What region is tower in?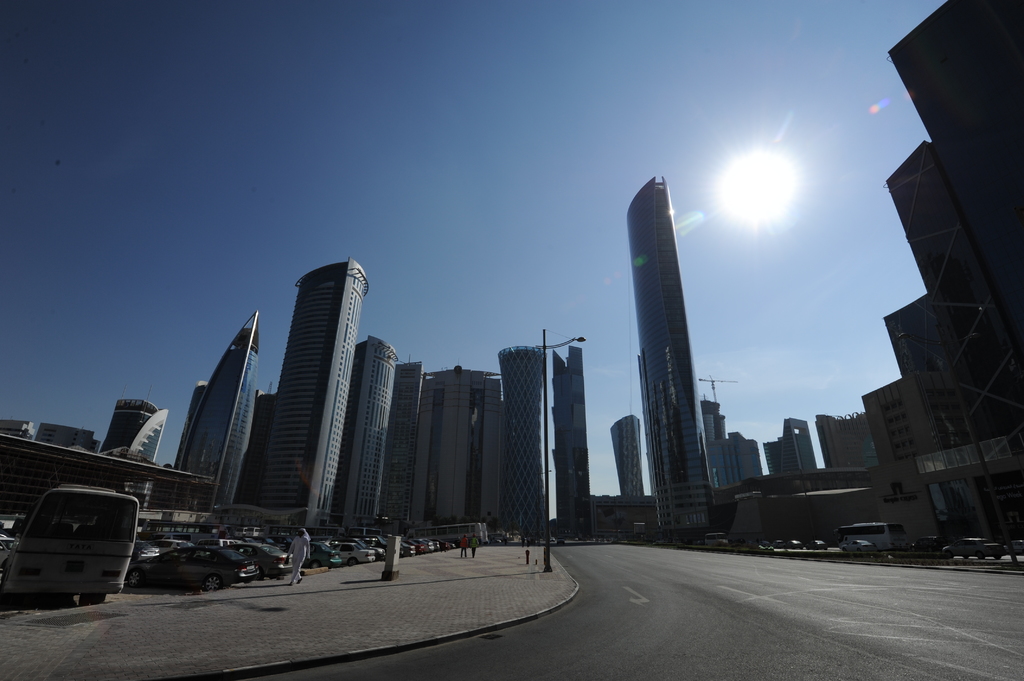
602 413 644 529.
